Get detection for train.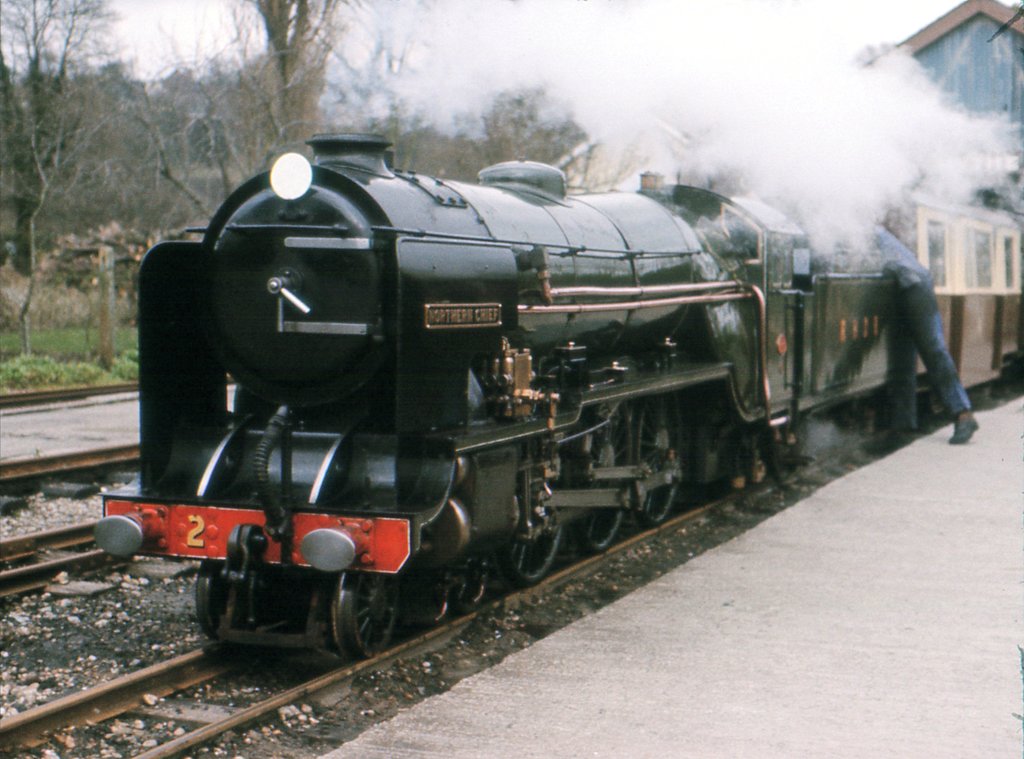
Detection: pyautogui.locateOnScreen(94, 136, 1023, 664).
